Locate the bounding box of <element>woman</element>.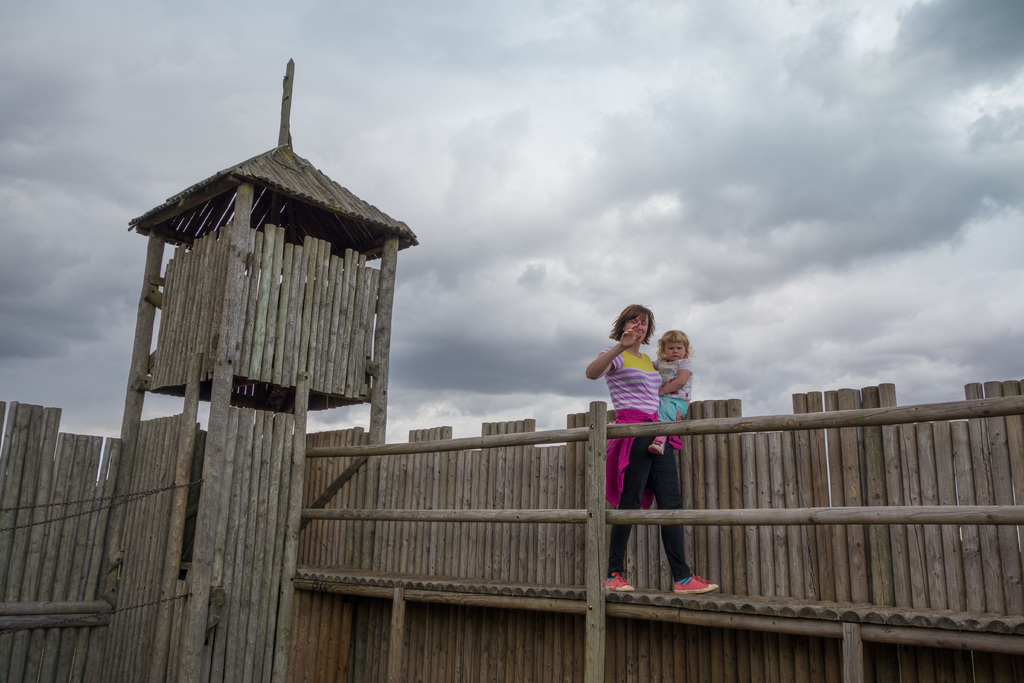
Bounding box: x1=596, y1=304, x2=701, y2=553.
